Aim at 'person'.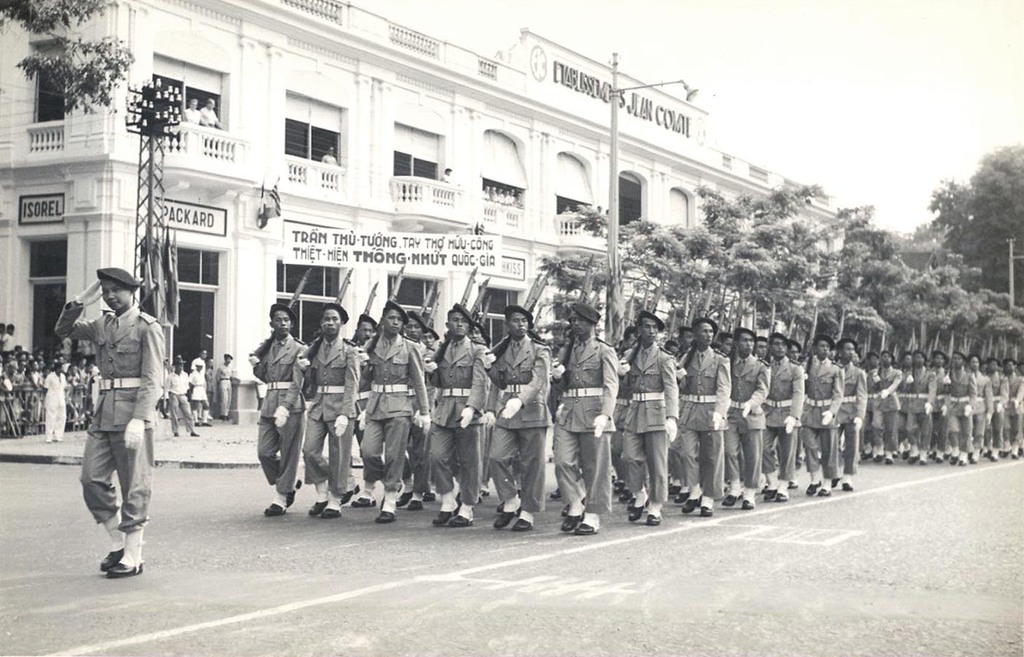
Aimed at bbox=[185, 94, 204, 127].
